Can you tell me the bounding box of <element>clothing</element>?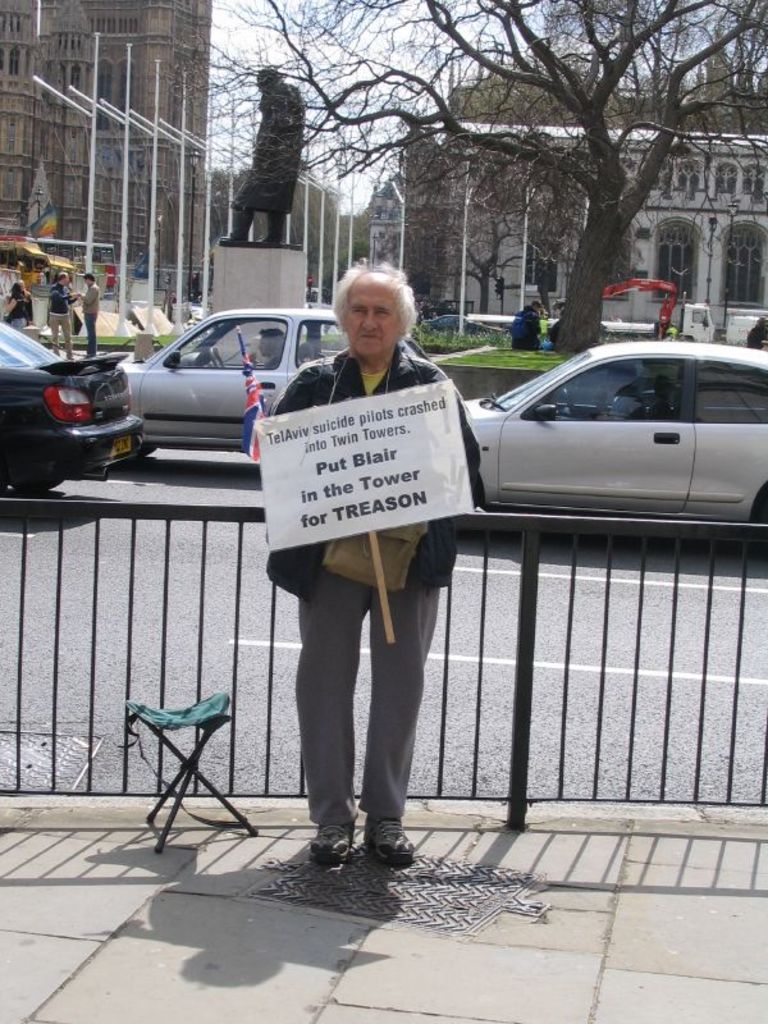
bbox=(265, 352, 488, 599).
